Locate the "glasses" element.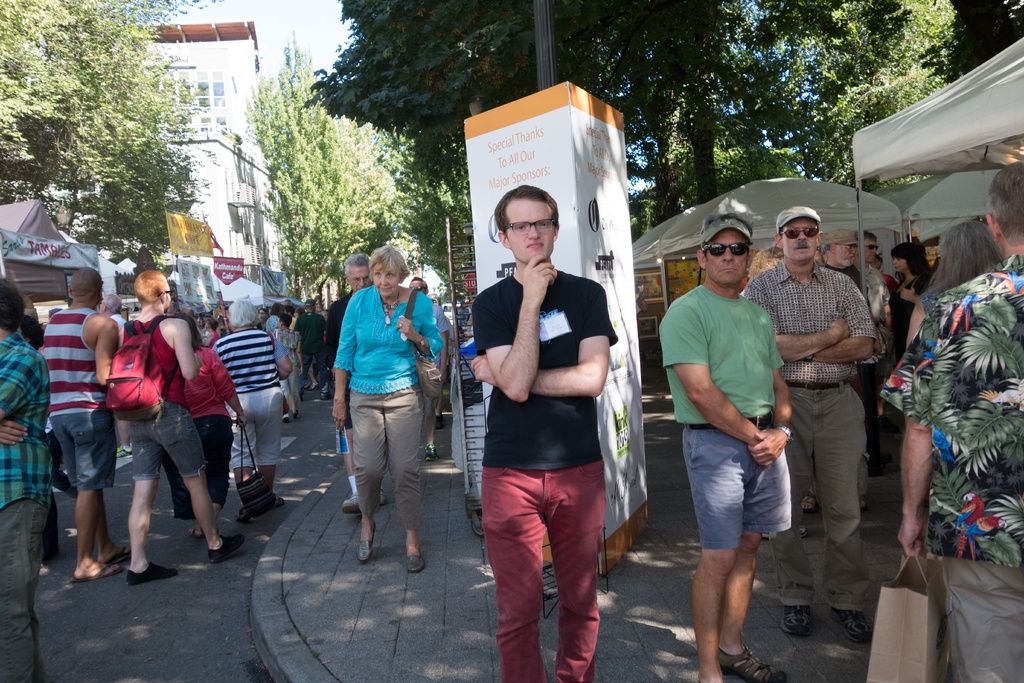
Element bbox: BBox(372, 270, 397, 281).
